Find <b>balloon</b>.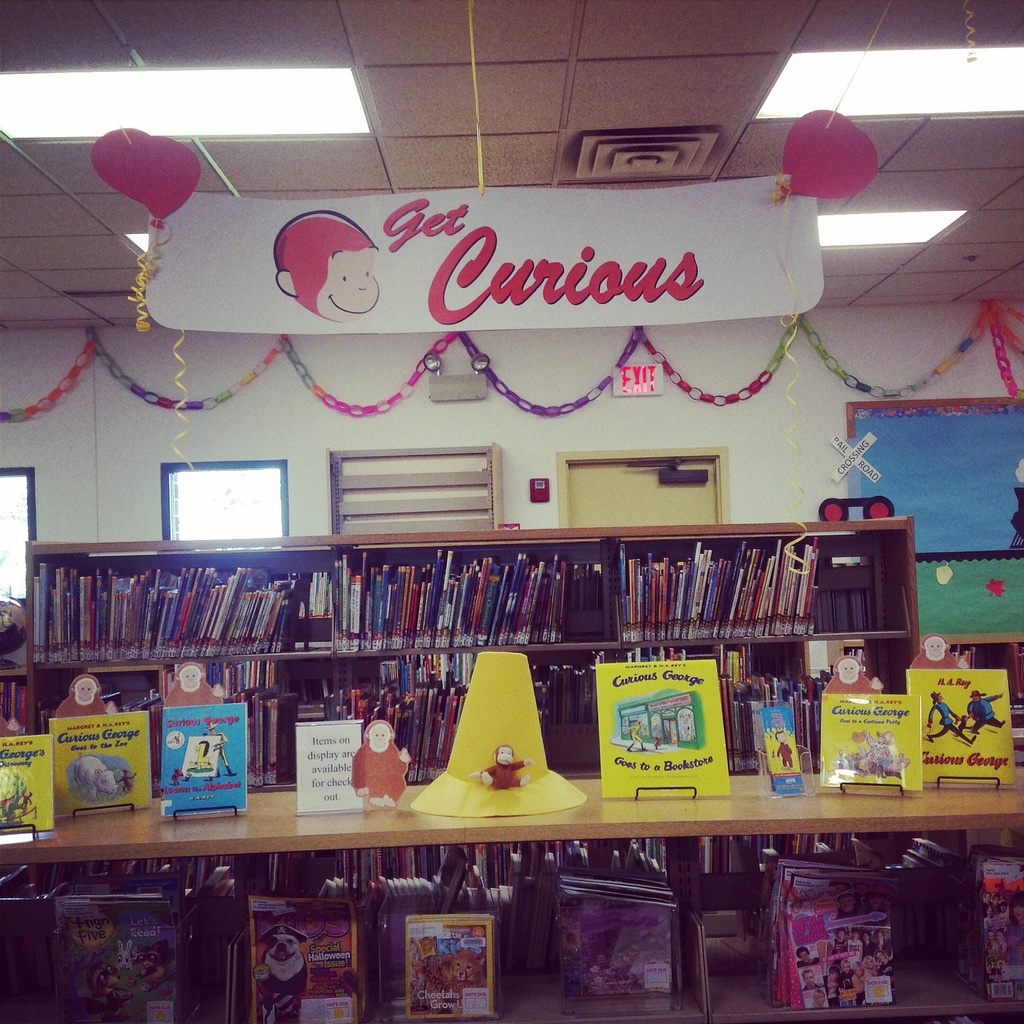
region(91, 131, 147, 207).
